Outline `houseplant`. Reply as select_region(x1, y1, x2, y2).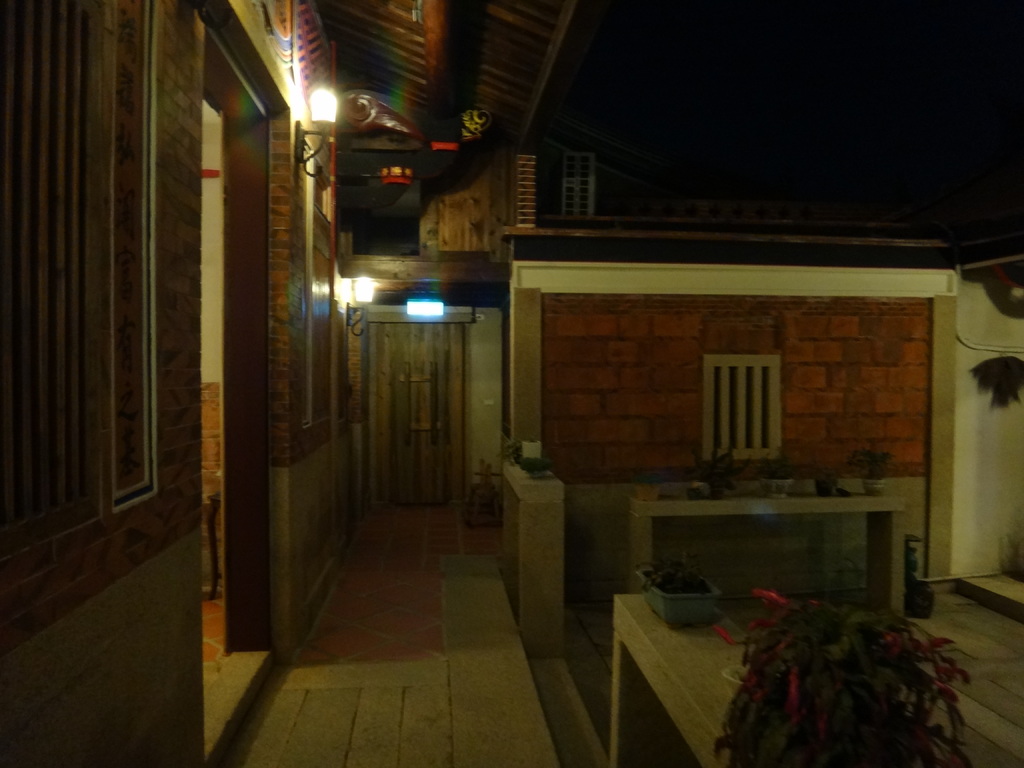
select_region(700, 584, 988, 765).
